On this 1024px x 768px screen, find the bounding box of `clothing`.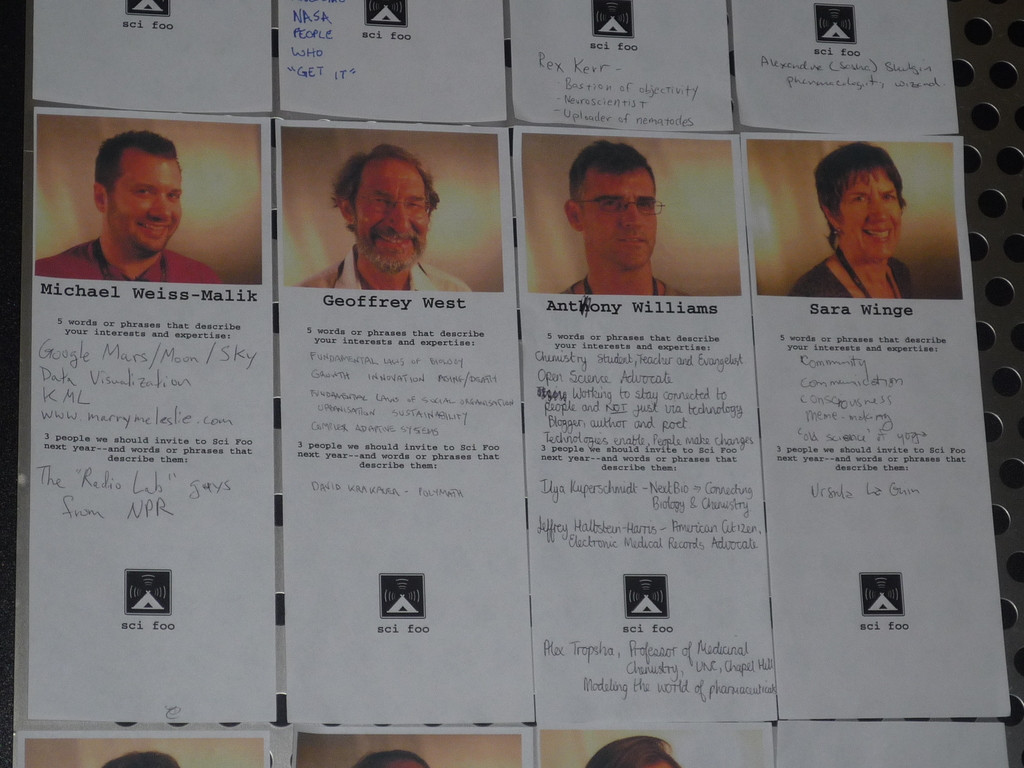
Bounding box: pyautogui.locateOnScreen(29, 246, 219, 284).
